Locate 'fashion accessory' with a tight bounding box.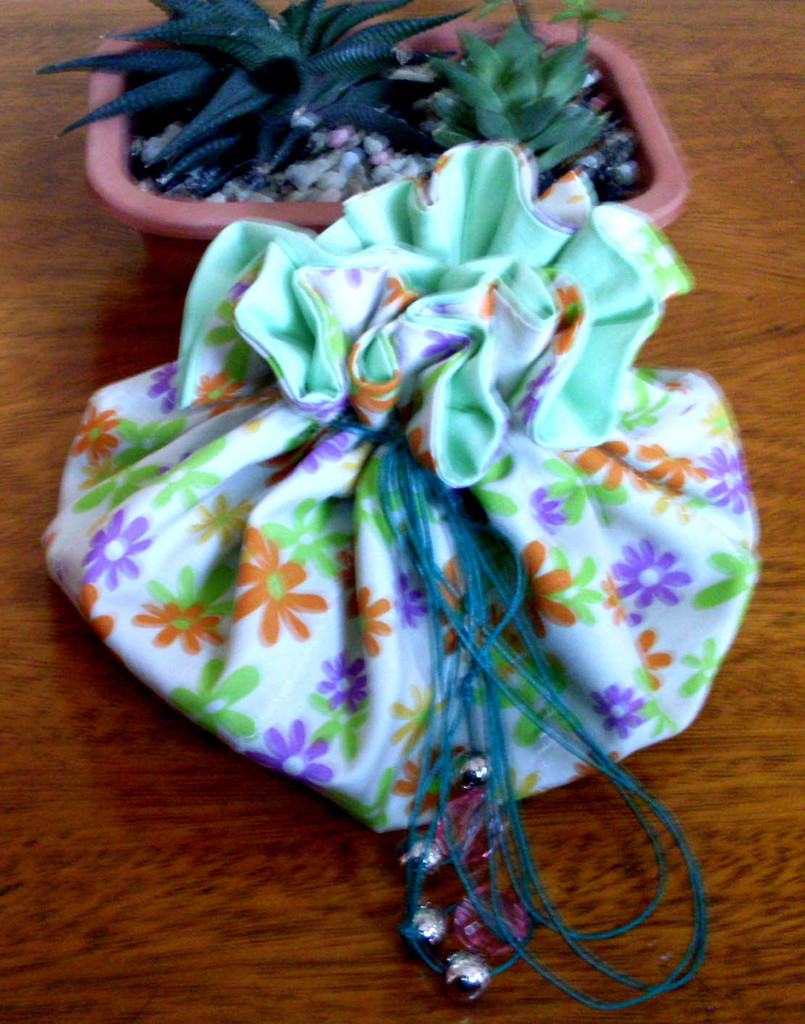
[38,135,780,1010].
